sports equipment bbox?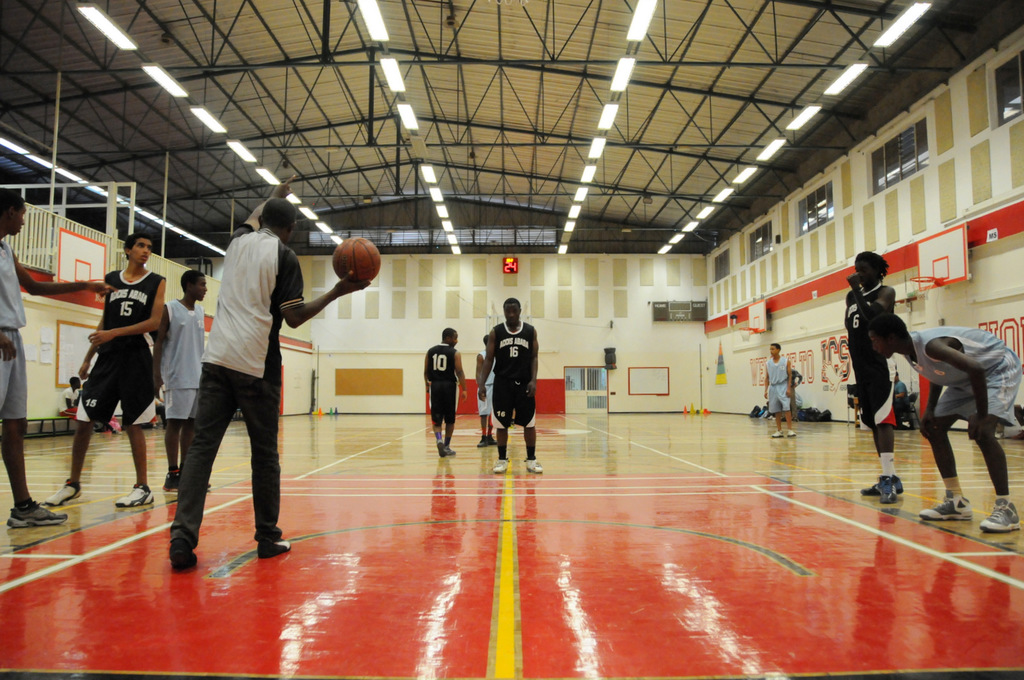
box(445, 444, 458, 458)
